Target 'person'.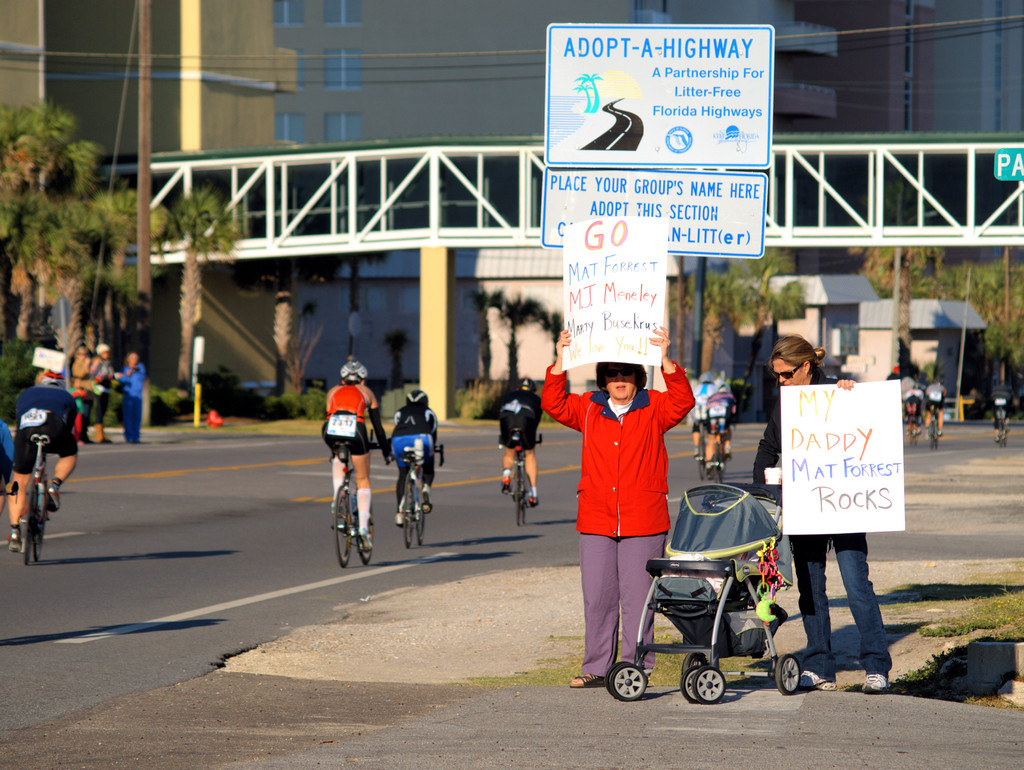
Target region: <region>926, 381, 948, 438</region>.
